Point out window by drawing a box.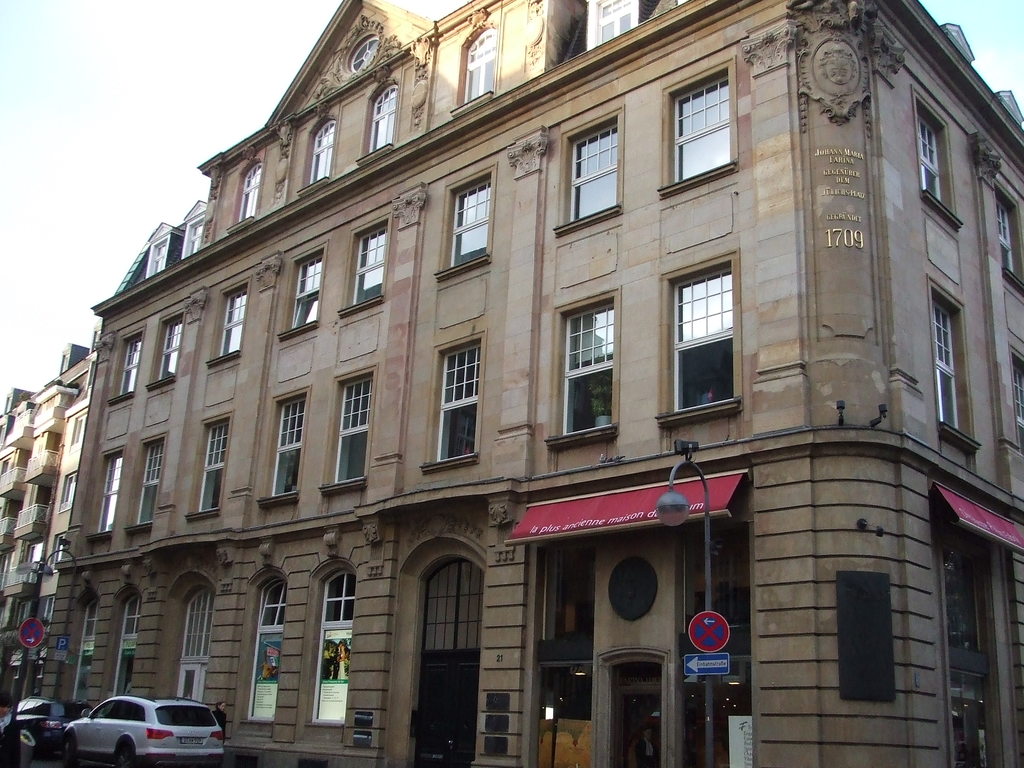
bbox=(149, 241, 172, 274).
